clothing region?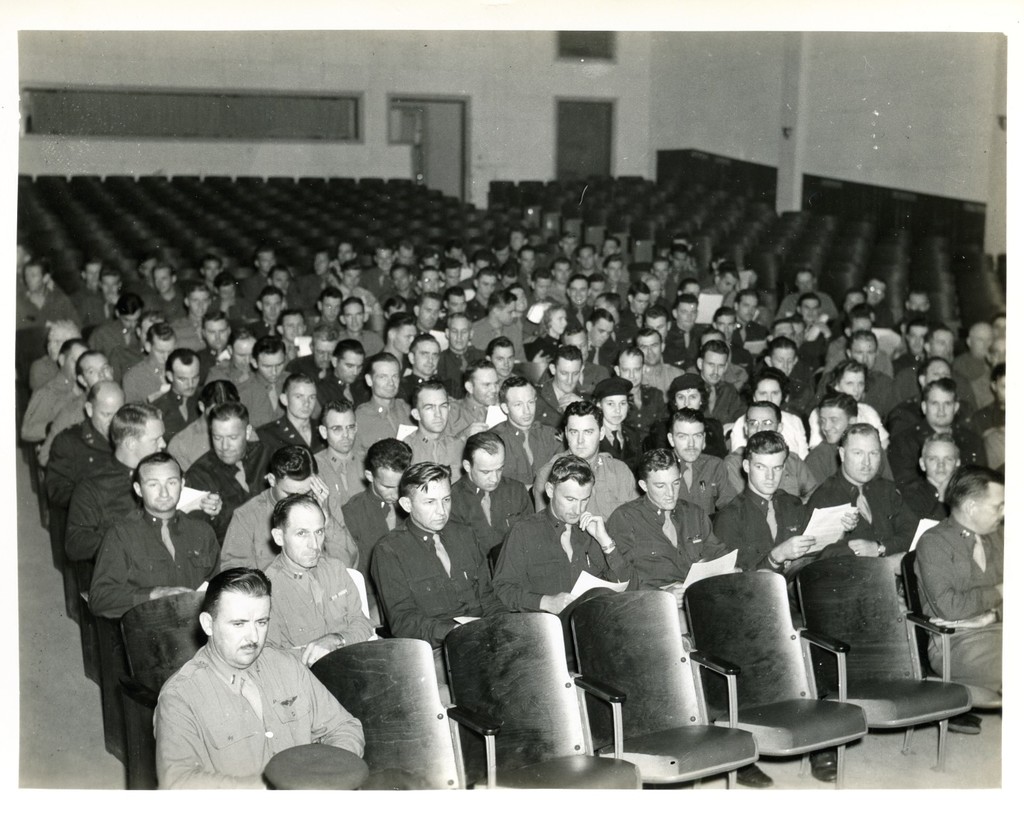
<box>465,312,520,361</box>
